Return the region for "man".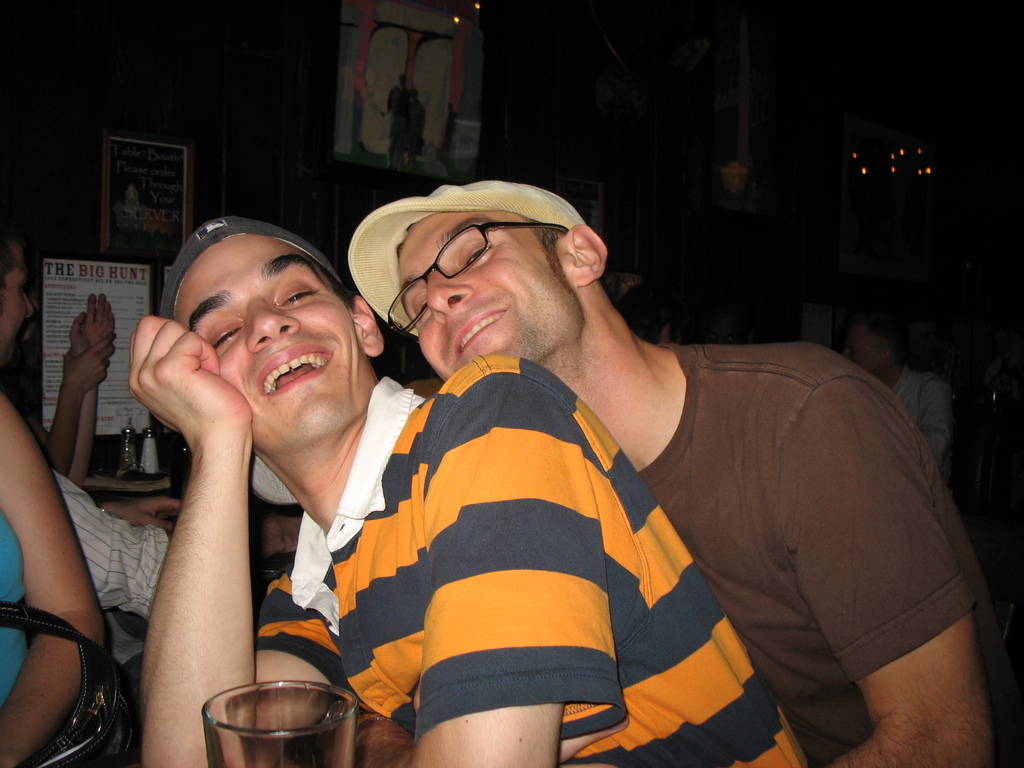
x1=0, y1=225, x2=187, y2=630.
